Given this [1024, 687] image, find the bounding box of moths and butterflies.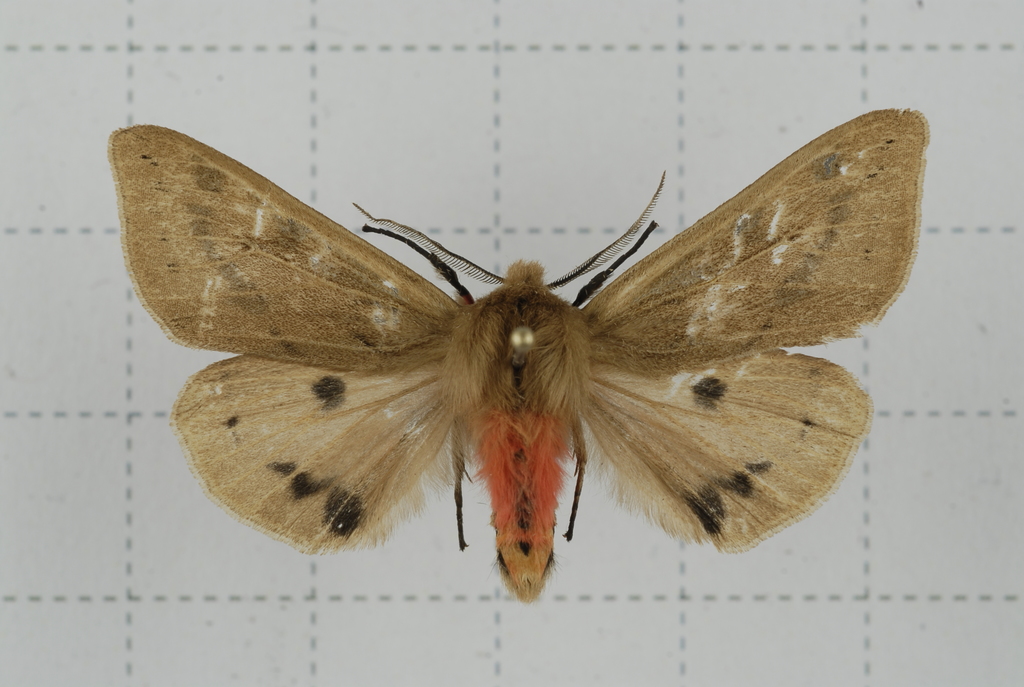
[104, 104, 934, 603].
